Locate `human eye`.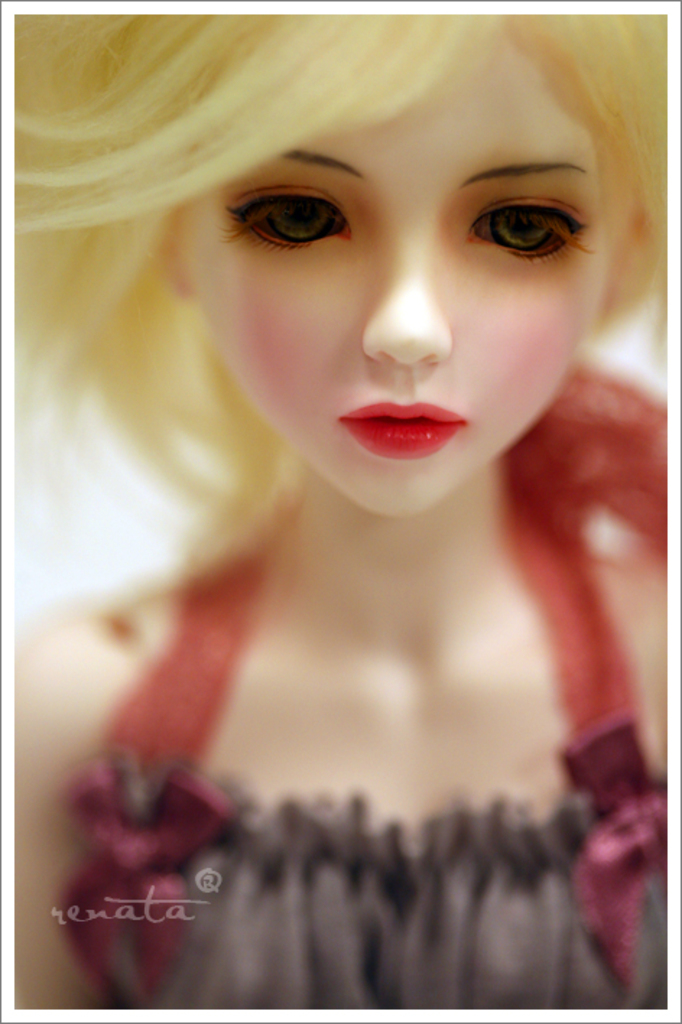
Bounding box: <box>223,173,353,263</box>.
